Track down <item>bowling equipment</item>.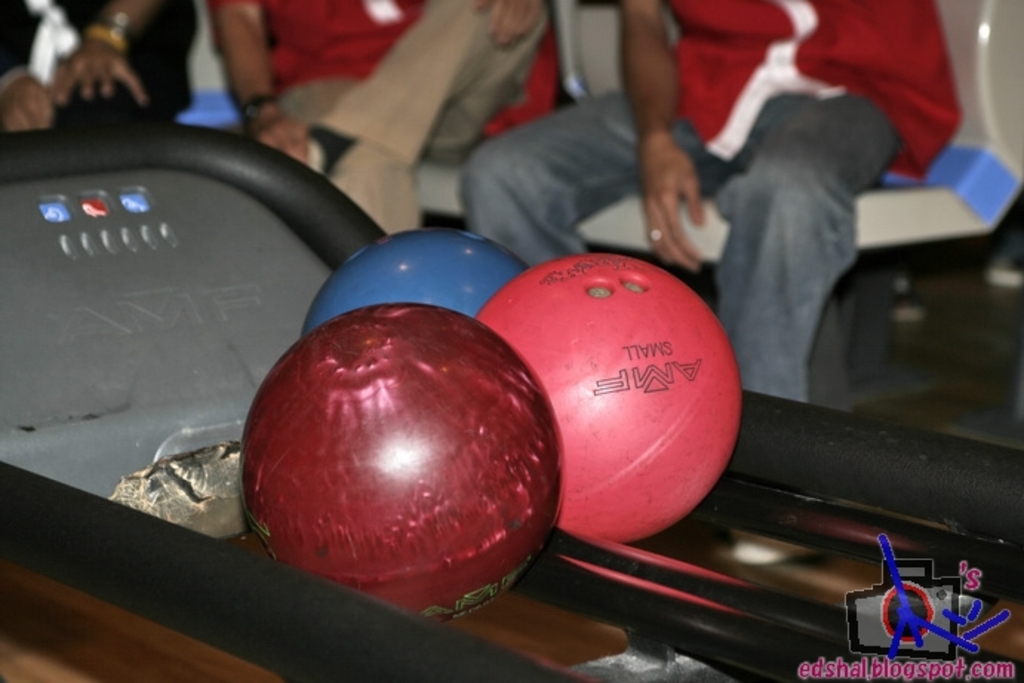
Tracked to x1=0, y1=119, x2=1023, y2=682.
